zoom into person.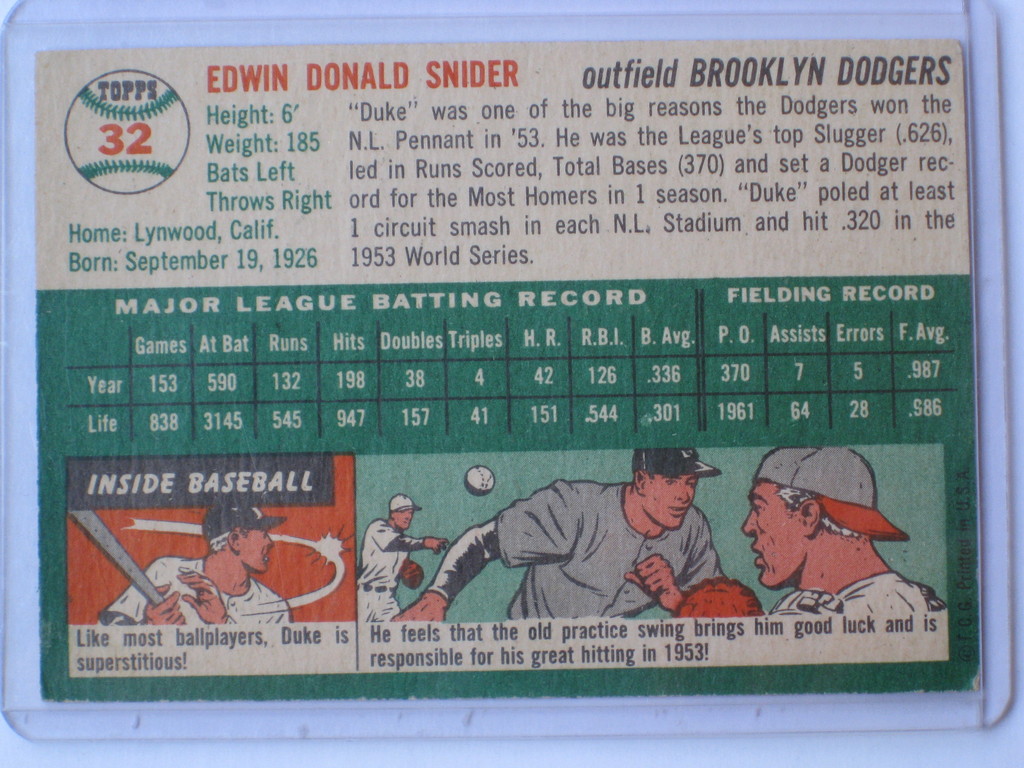
Zoom target: (left=96, top=505, right=293, bottom=624).
